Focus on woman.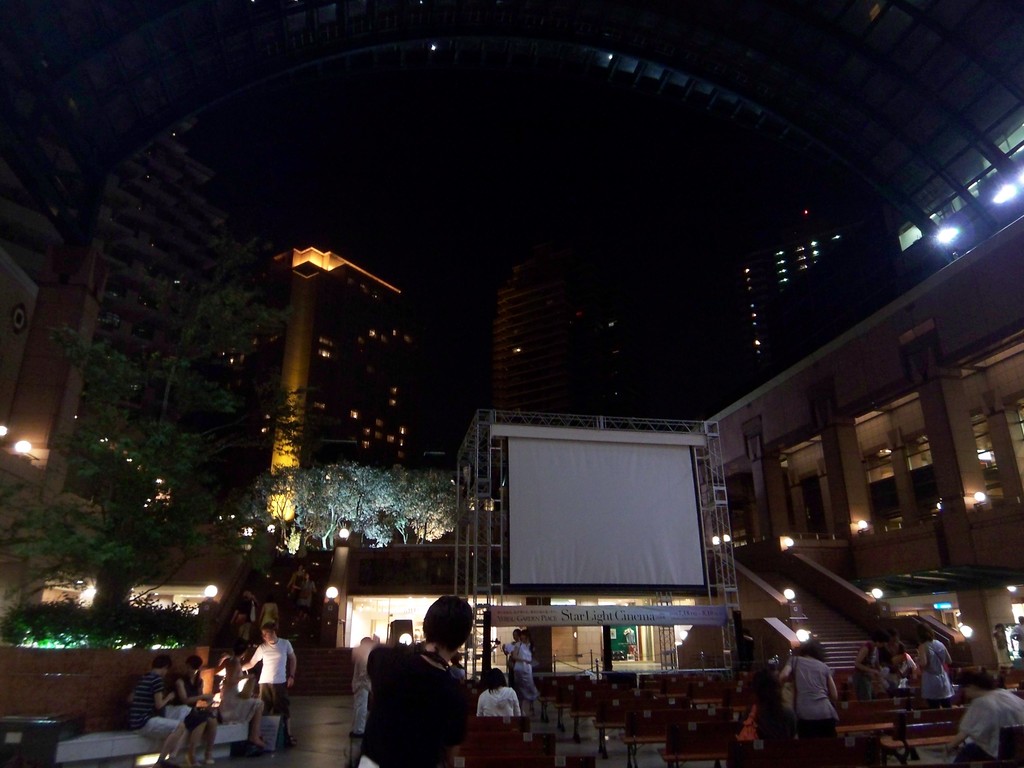
Focused at pyautogui.locateOnScreen(168, 656, 220, 767).
